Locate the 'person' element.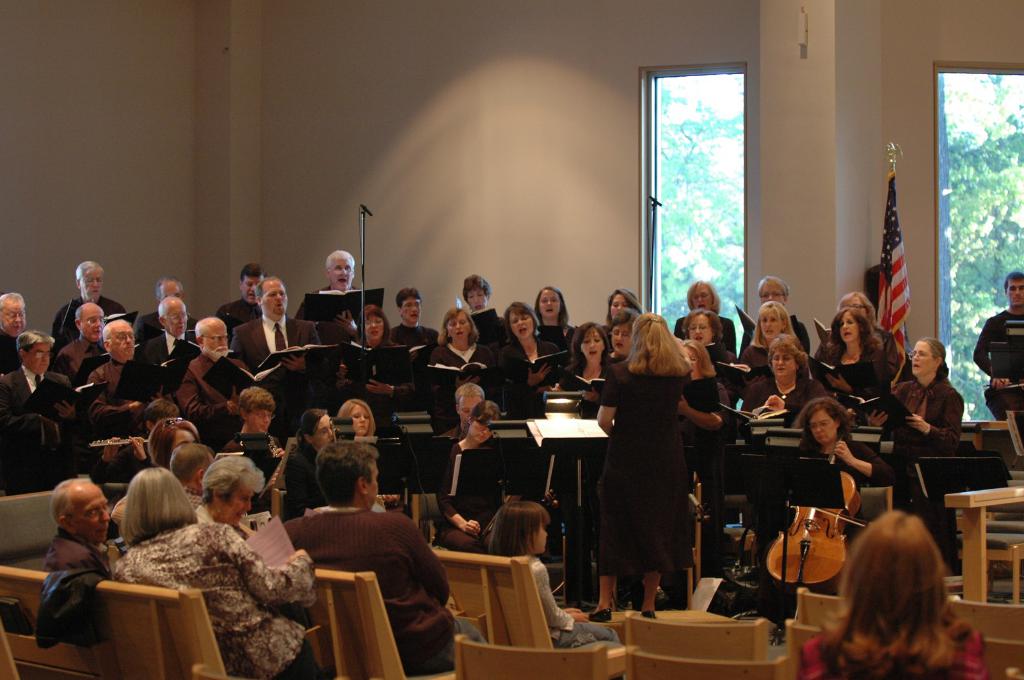
Element bbox: [497, 302, 573, 434].
